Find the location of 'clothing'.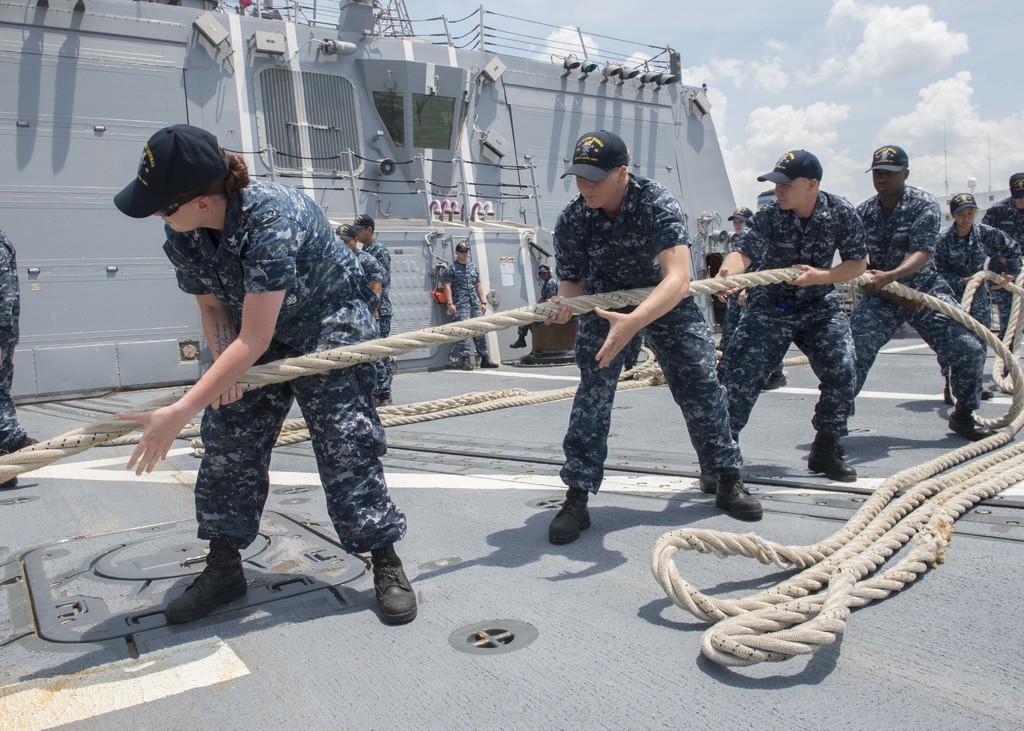
Location: BBox(975, 198, 1023, 359).
